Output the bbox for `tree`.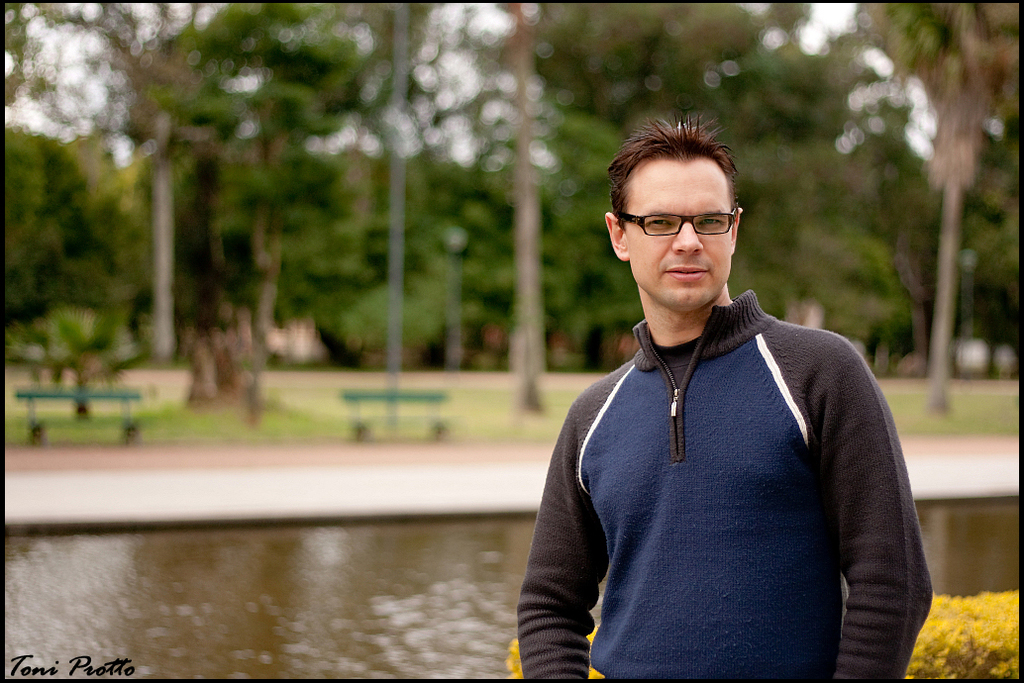
pyautogui.locateOnScreen(0, 113, 90, 360).
